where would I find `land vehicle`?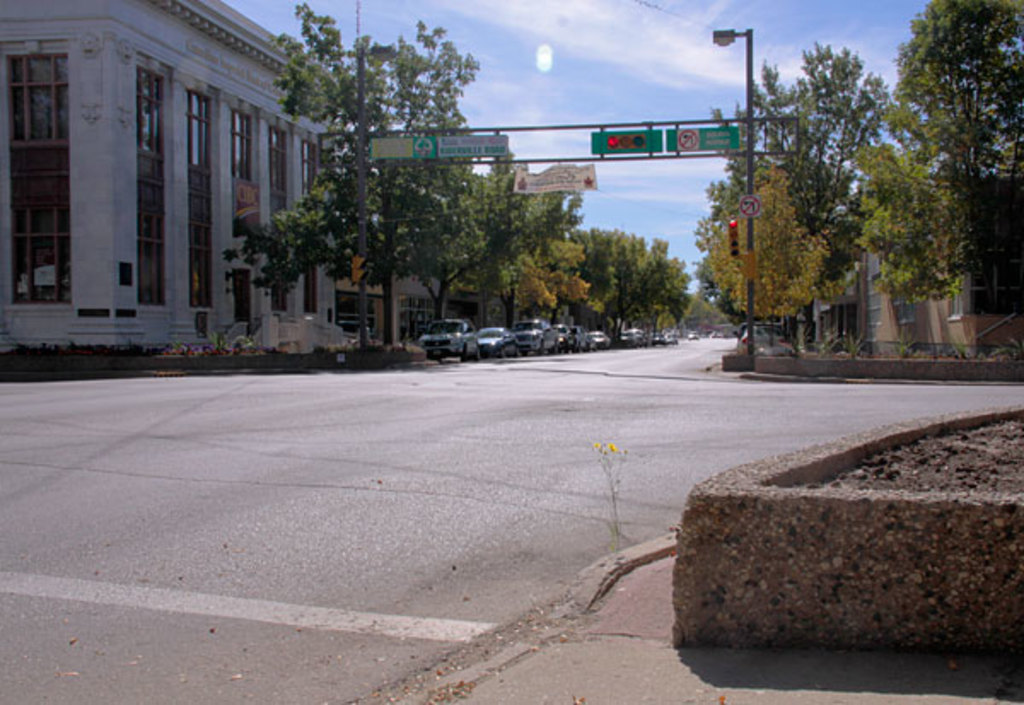
At locate(568, 321, 589, 355).
